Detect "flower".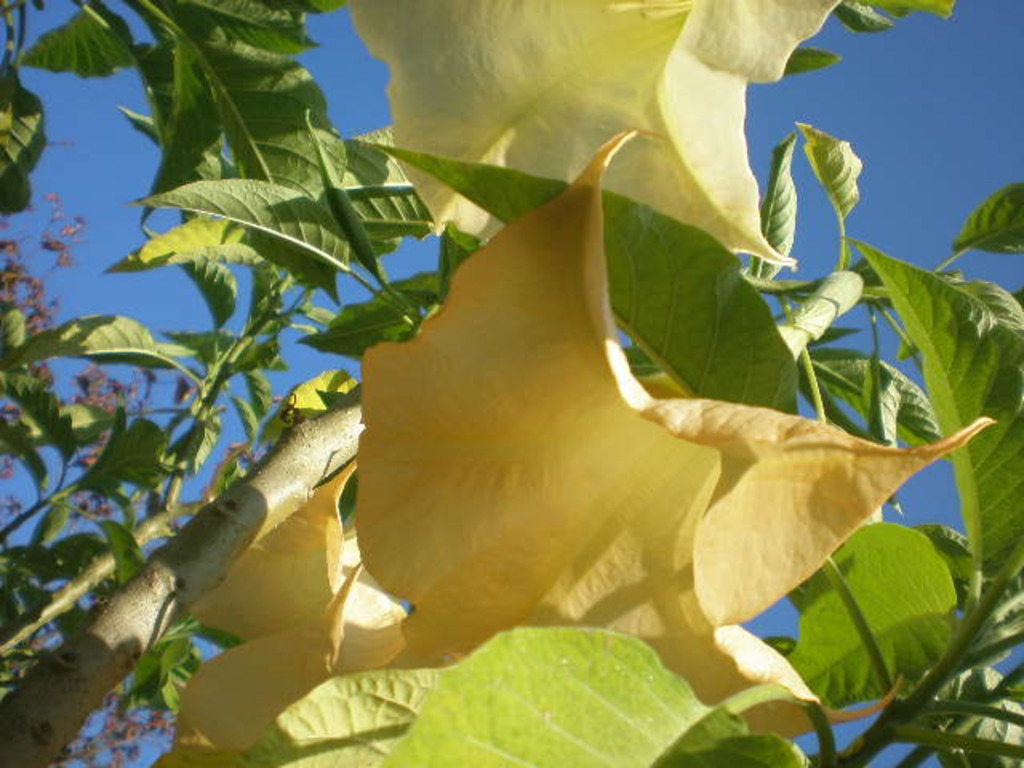
Detected at bbox=[142, 130, 997, 766].
